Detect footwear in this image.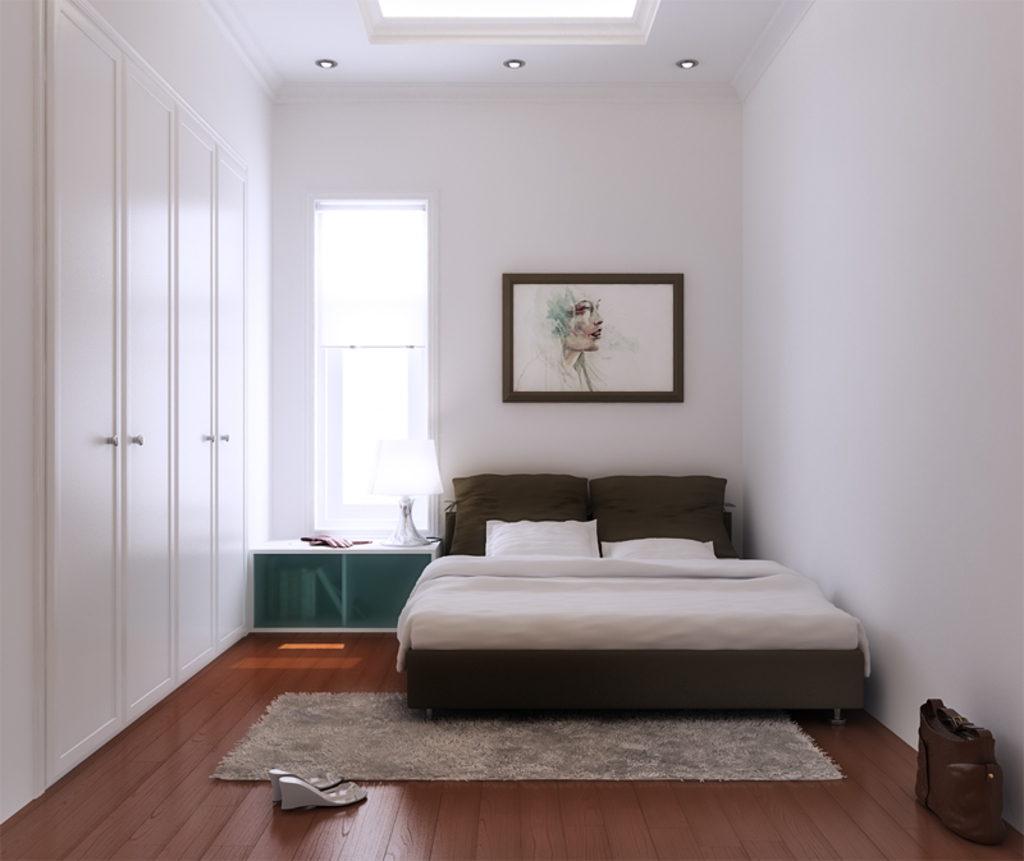
Detection: 278:778:367:811.
